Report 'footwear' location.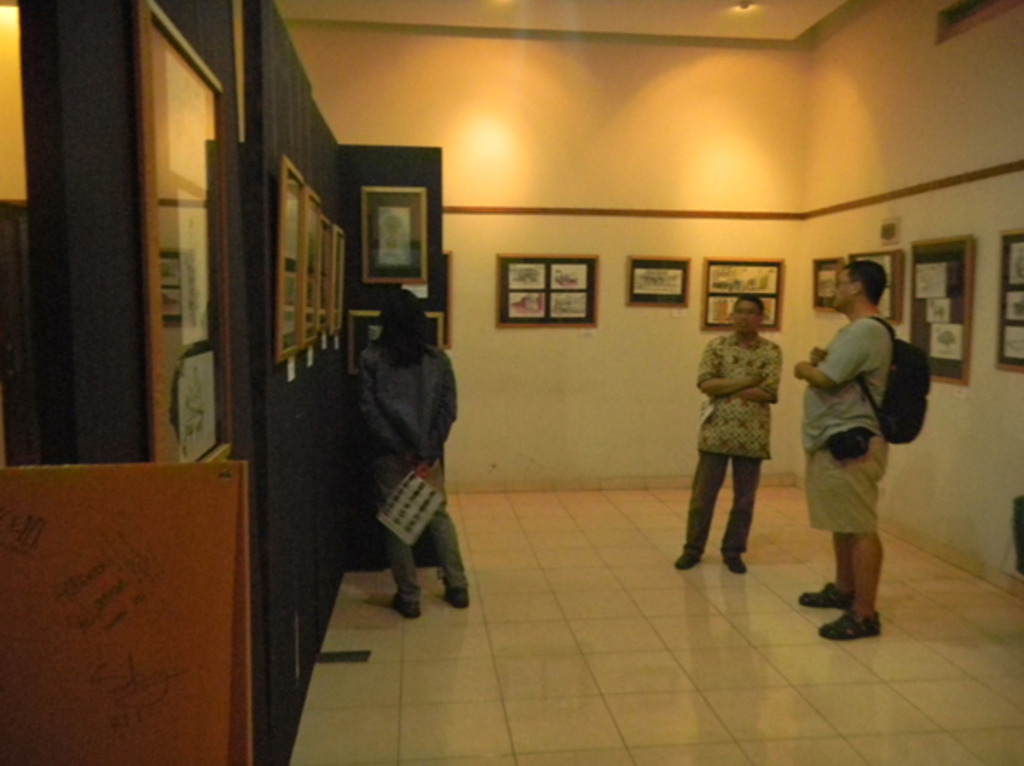
Report: [left=399, top=596, right=425, bottom=622].
